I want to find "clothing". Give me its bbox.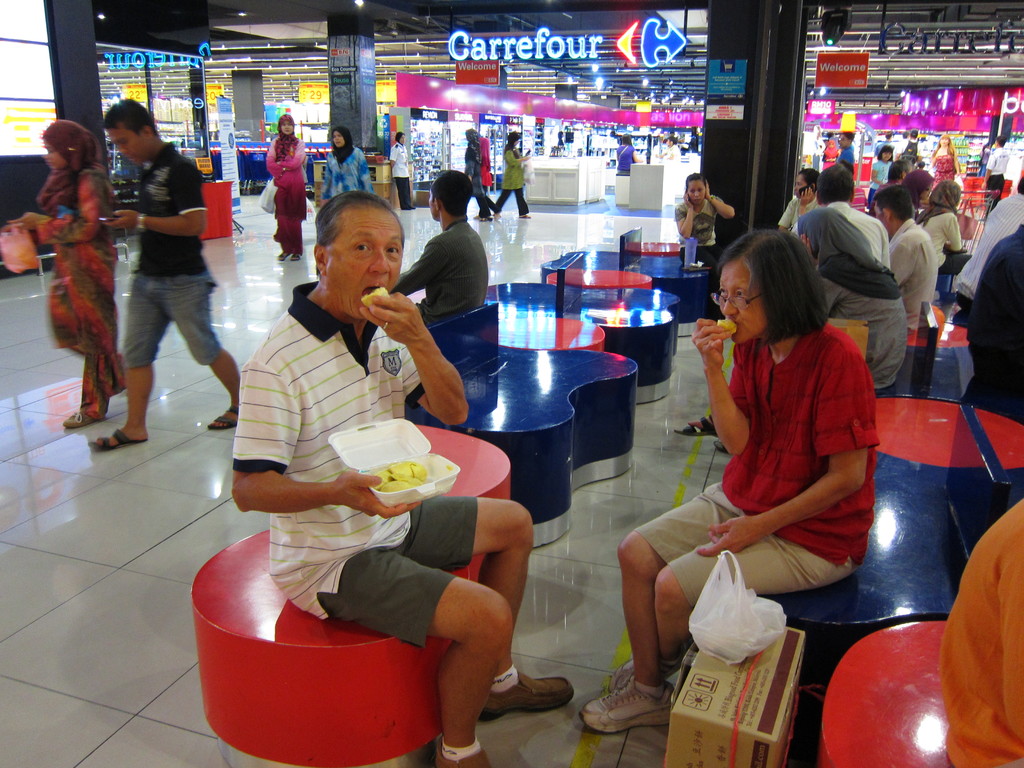
box(619, 143, 640, 173).
